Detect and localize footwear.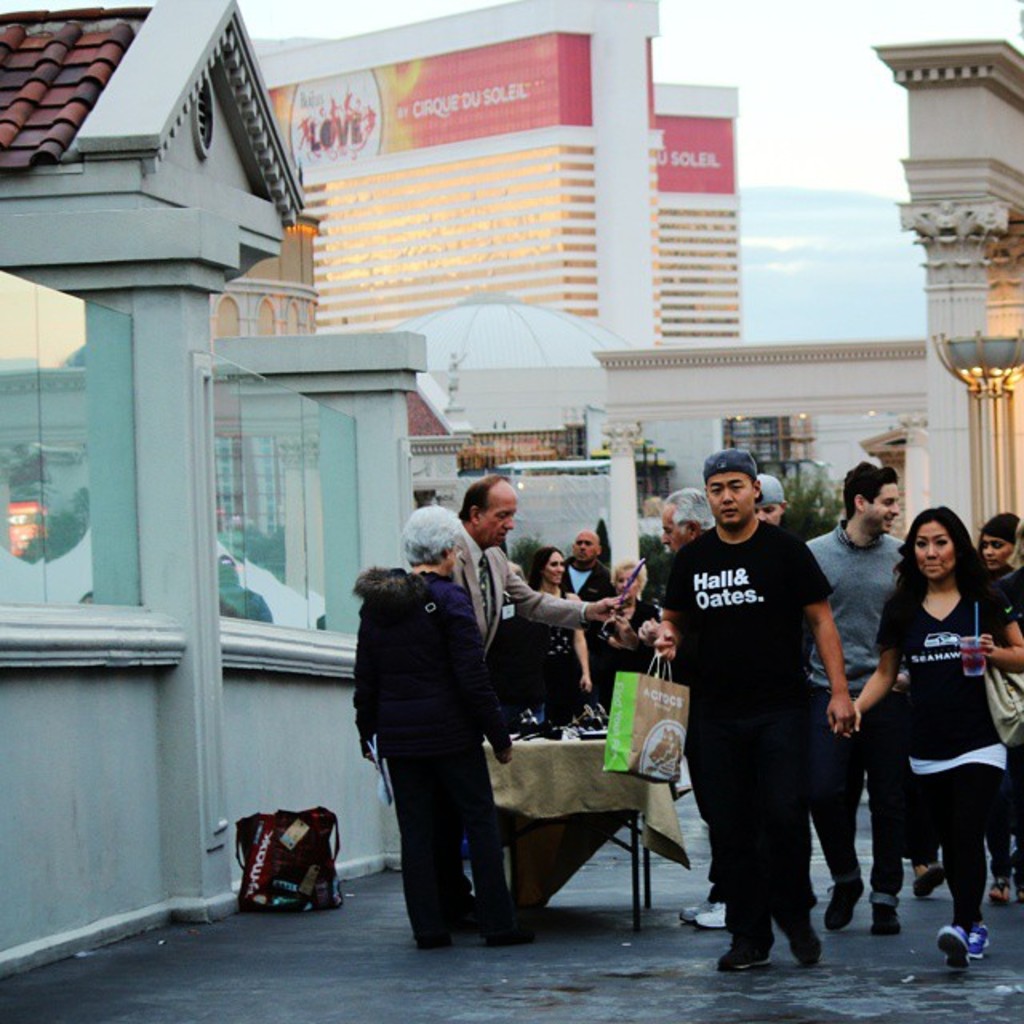
Localized at bbox=(859, 893, 902, 939).
